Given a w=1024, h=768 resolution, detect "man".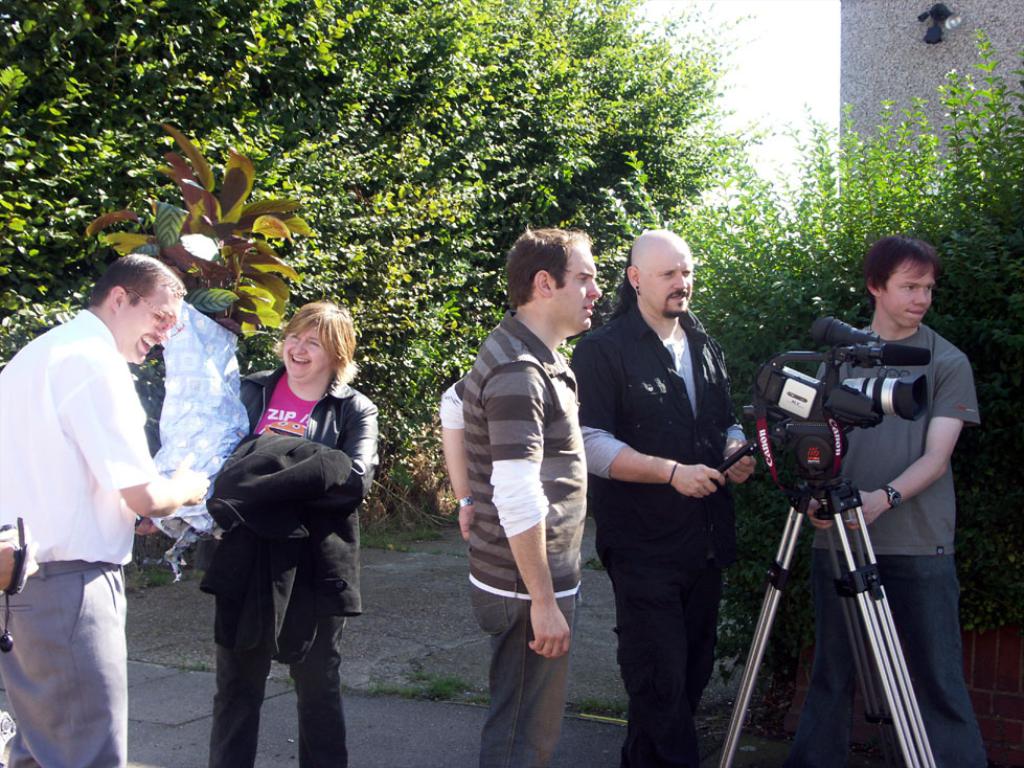
{"left": 14, "top": 218, "right": 220, "bottom": 747}.
